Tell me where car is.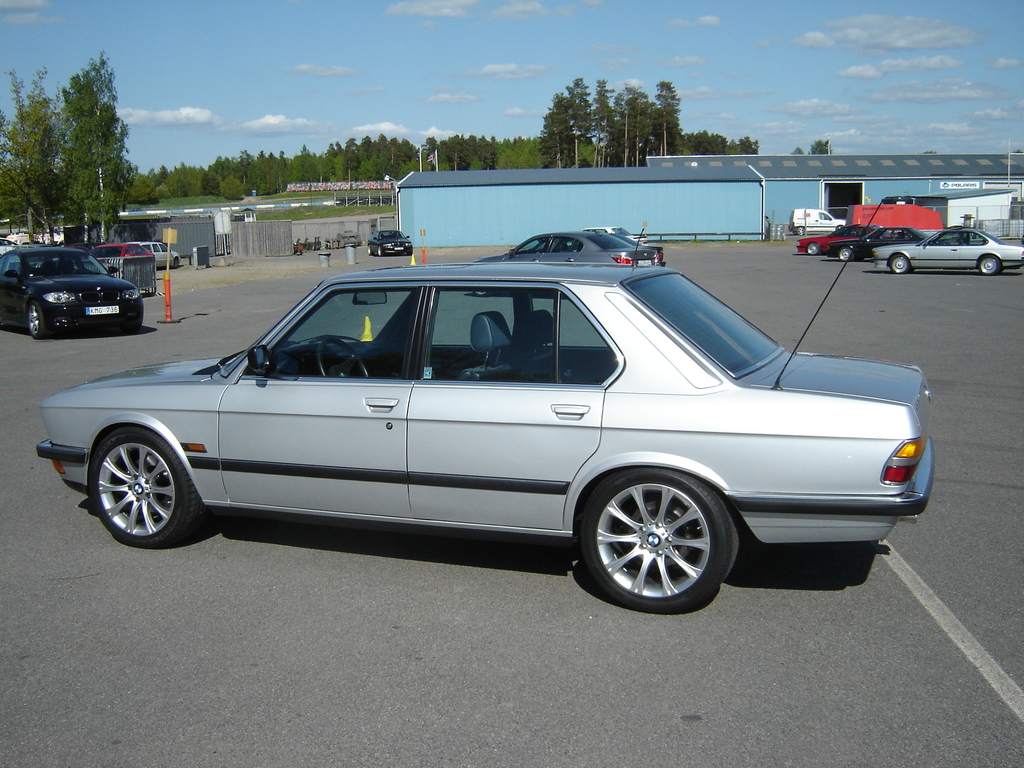
car is at [0,239,19,254].
